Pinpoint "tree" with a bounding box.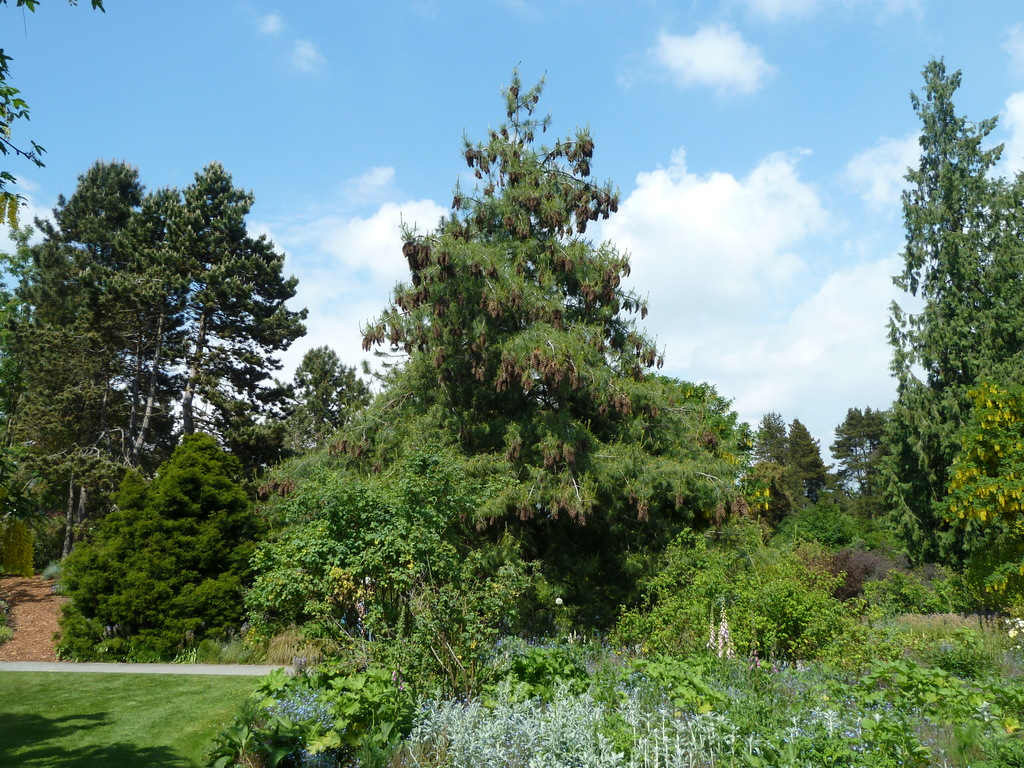
region(0, 0, 112, 325).
